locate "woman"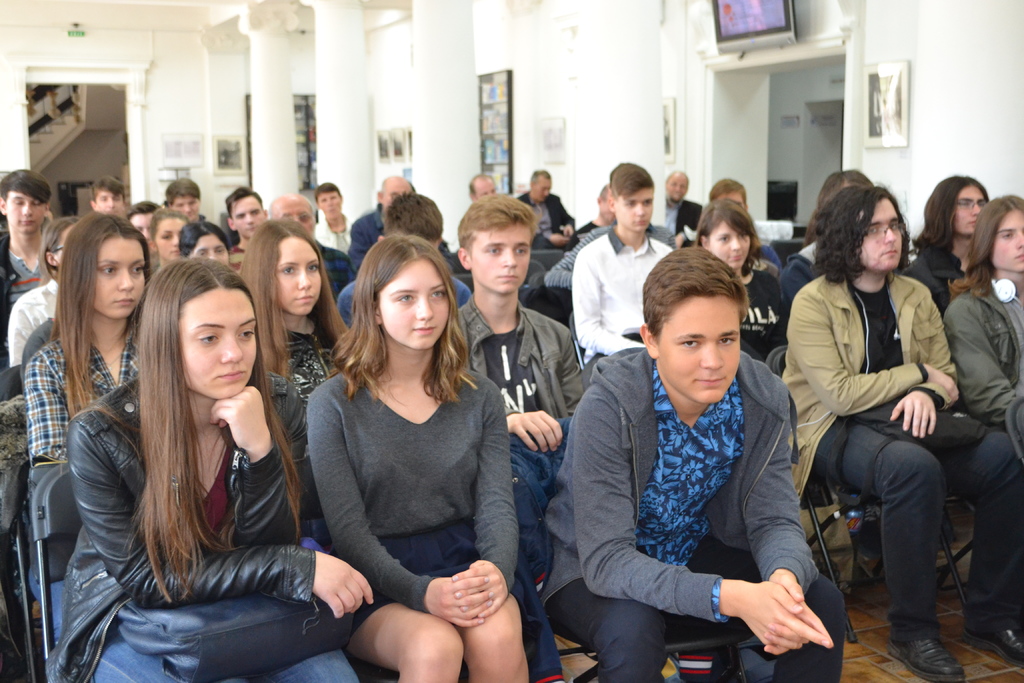
crop(689, 193, 794, 367)
